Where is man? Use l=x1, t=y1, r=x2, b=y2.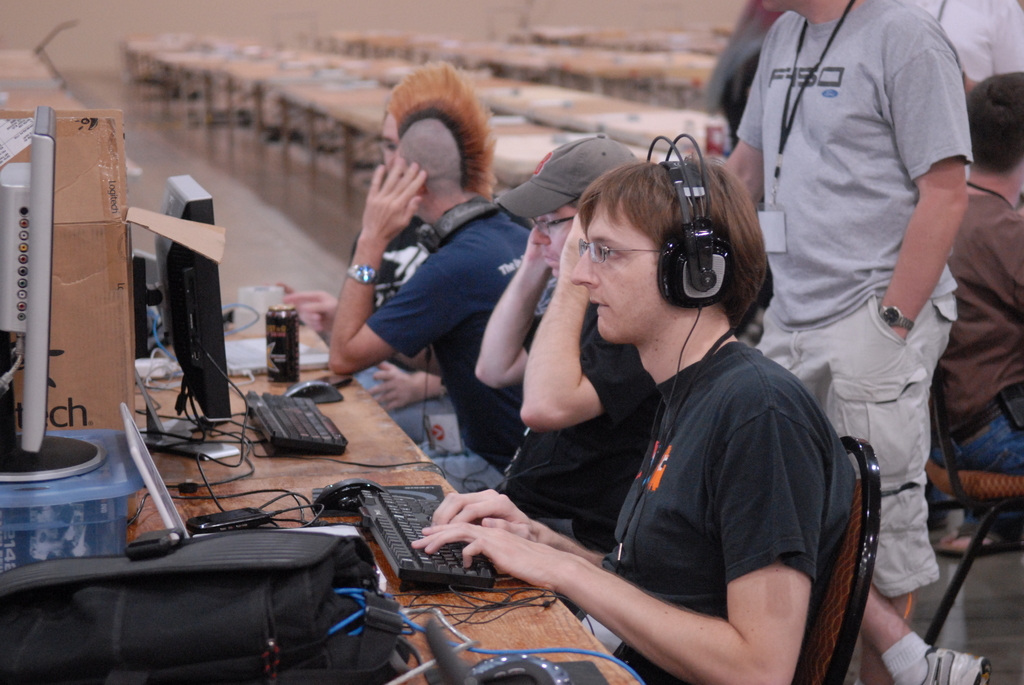
l=714, t=0, r=997, b=684.
